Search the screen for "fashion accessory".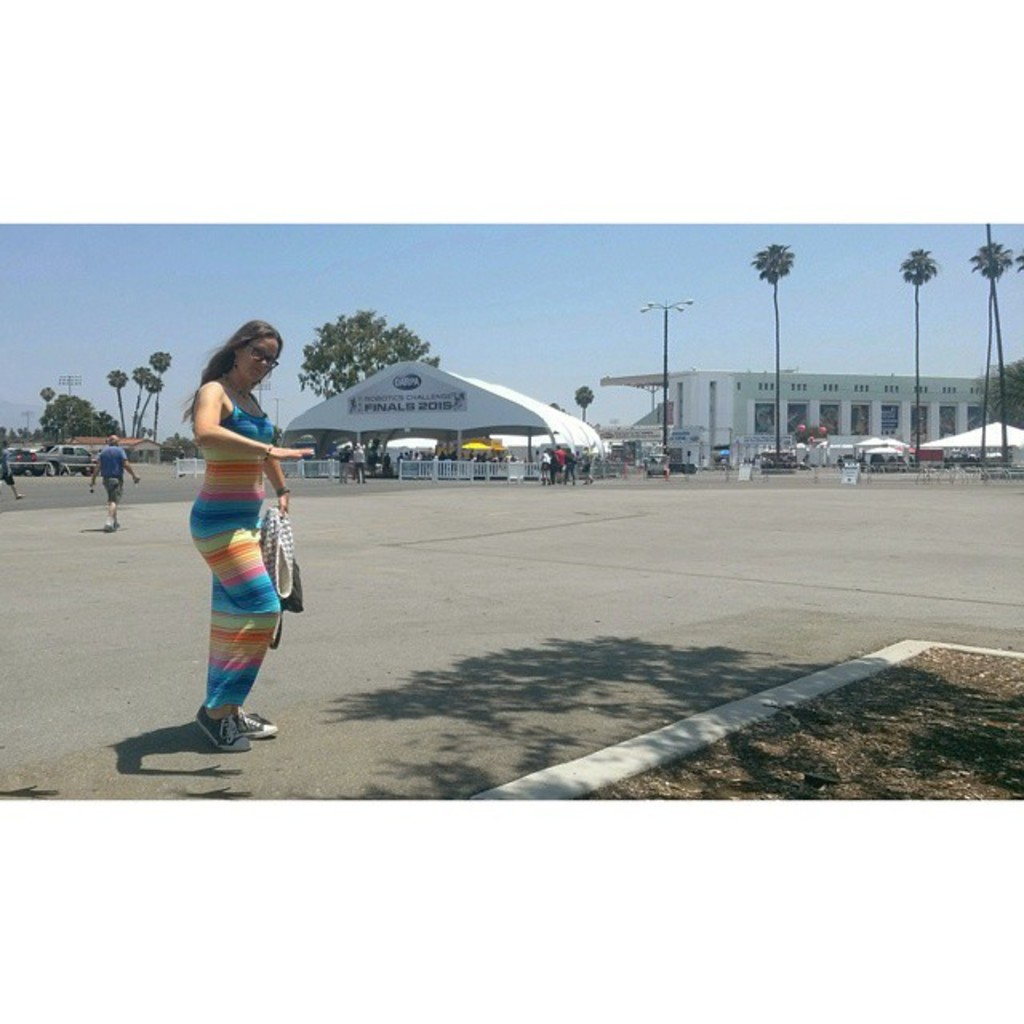
Found at (x1=242, y1=341, x2=278, y2=371).
